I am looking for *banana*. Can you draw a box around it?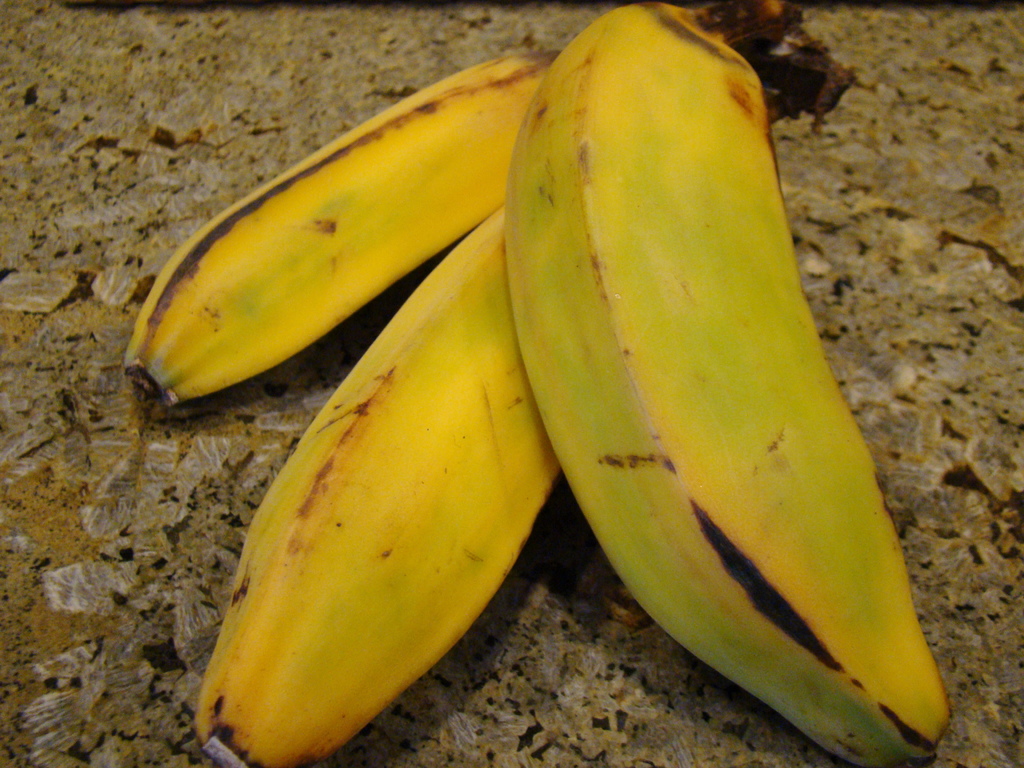
Sure, the bounding box is crop(501, 0, 954, 767).
